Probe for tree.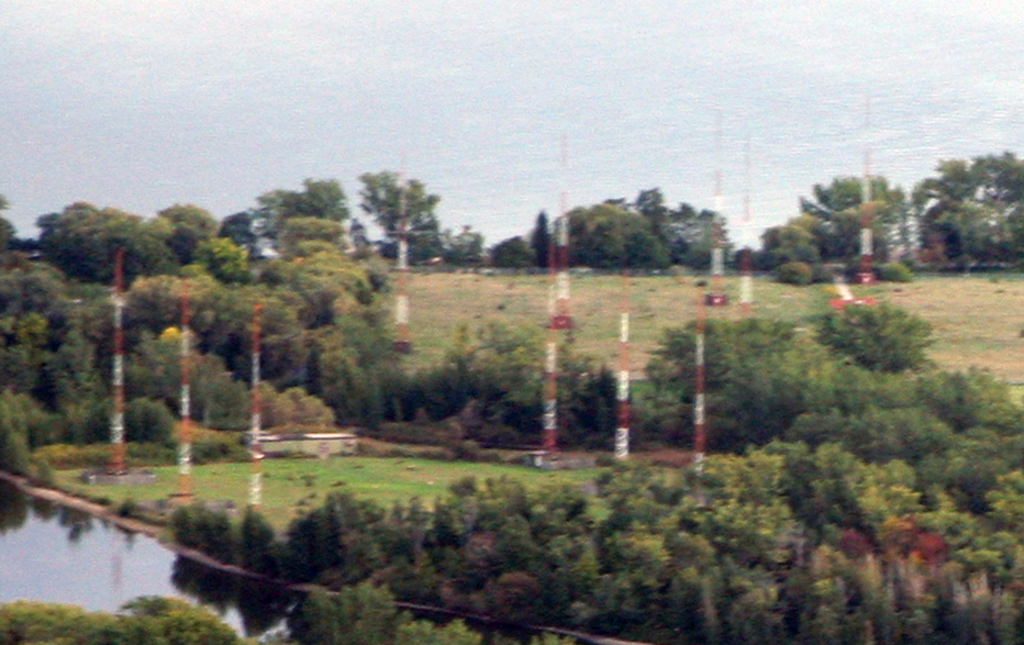
Probe result: 56,199,172,252.
